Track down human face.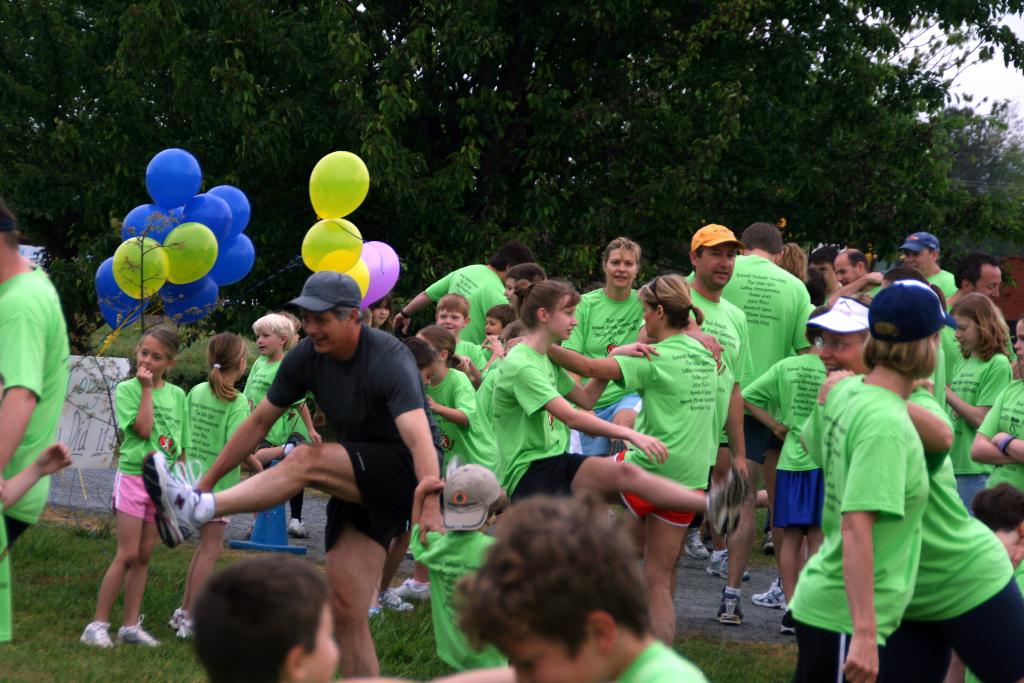
Tracked to [970, 275, 1005, 299].
